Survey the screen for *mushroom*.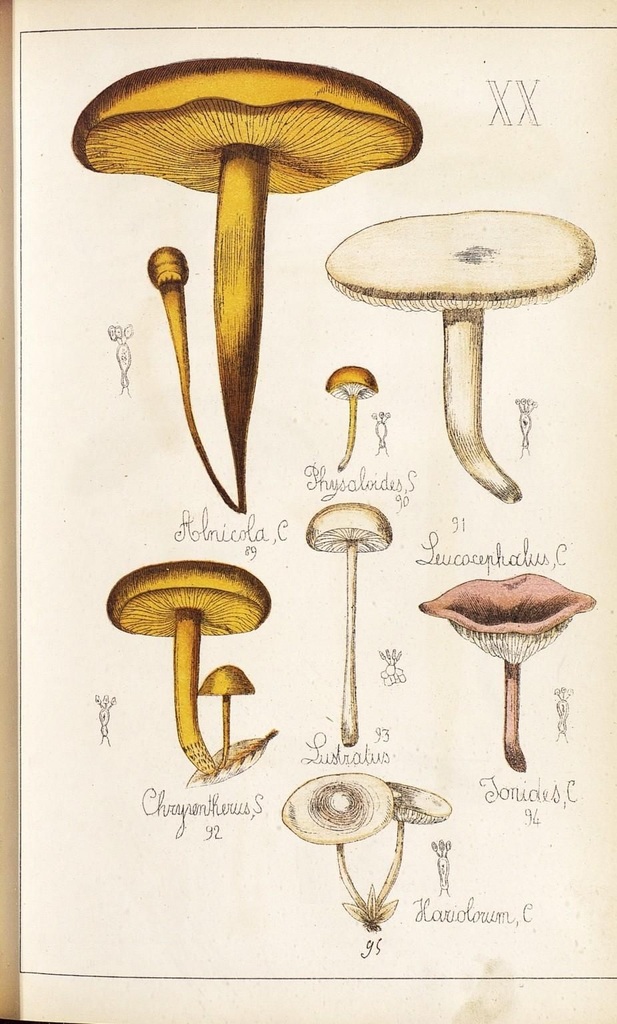
Survey found: bbox=[71, 58, 426, 528].
